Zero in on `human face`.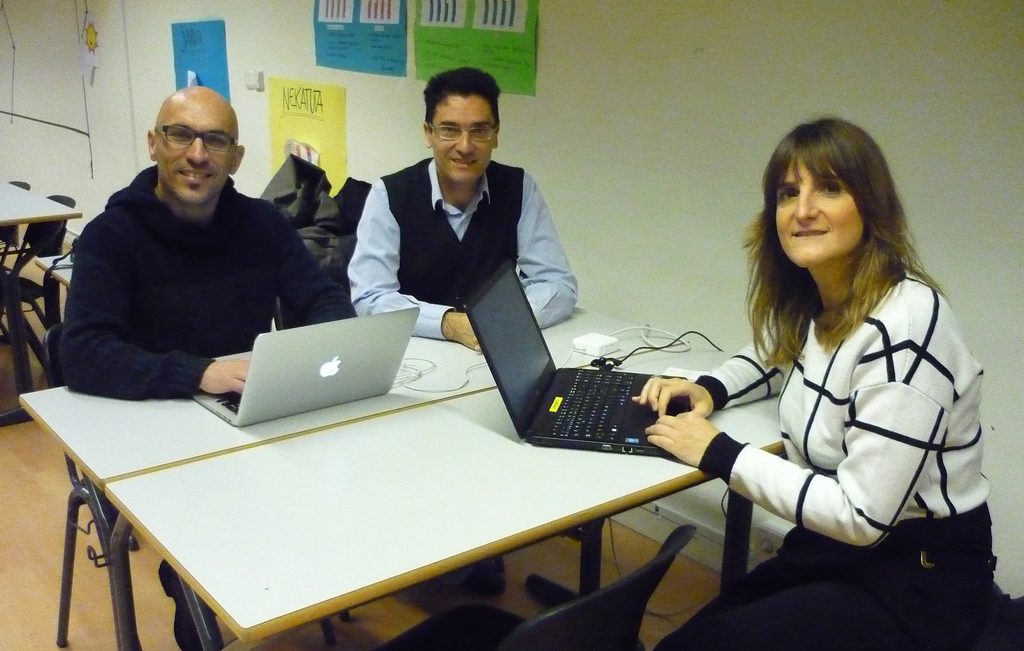
Zeroed in: l=426, t=89, r=497, b=182.
